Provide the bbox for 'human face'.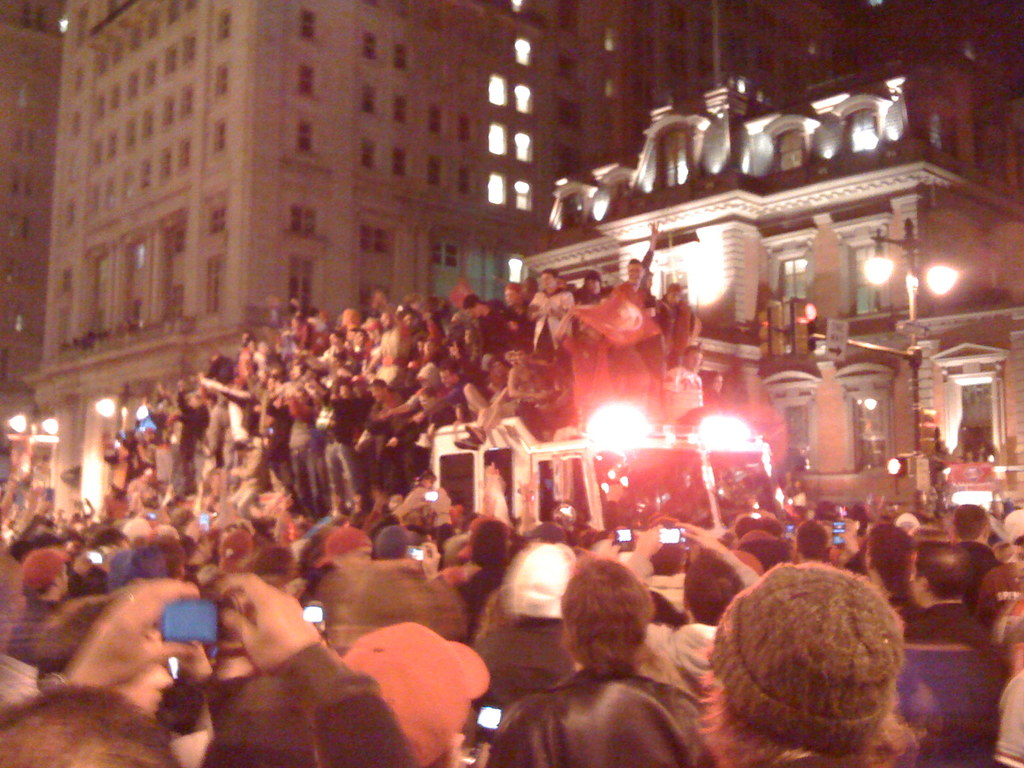
(x1=627, y1=264, x2=641, y2=284).
